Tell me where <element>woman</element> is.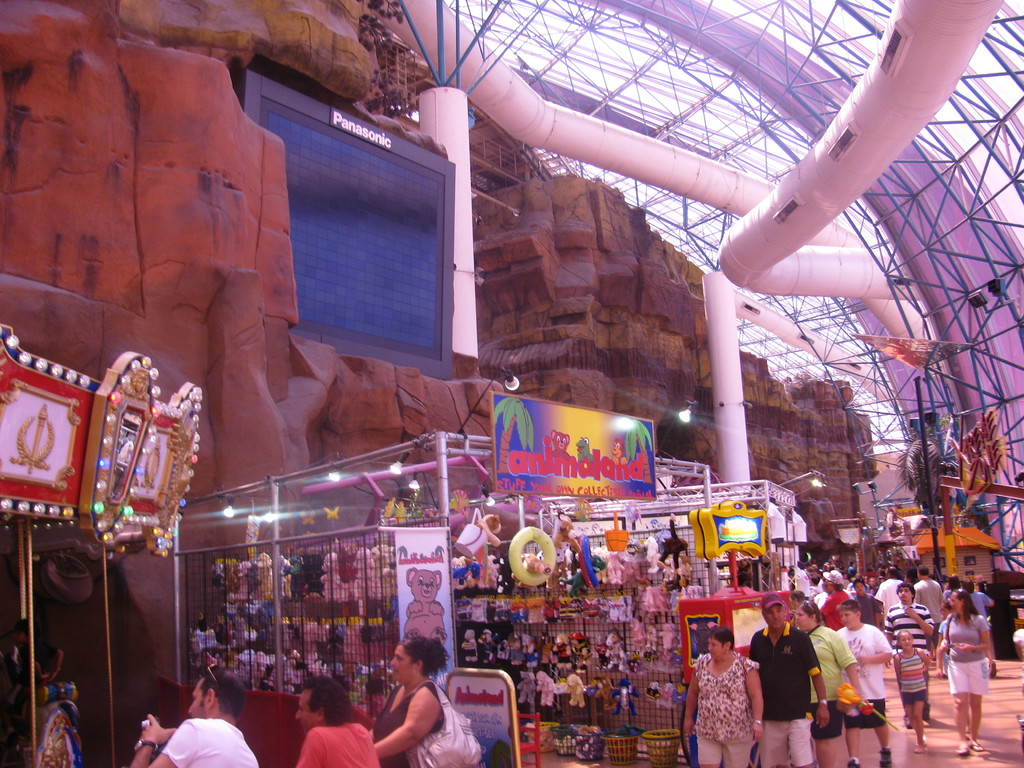
<element>woman</element> is at 792/595/861/767.
